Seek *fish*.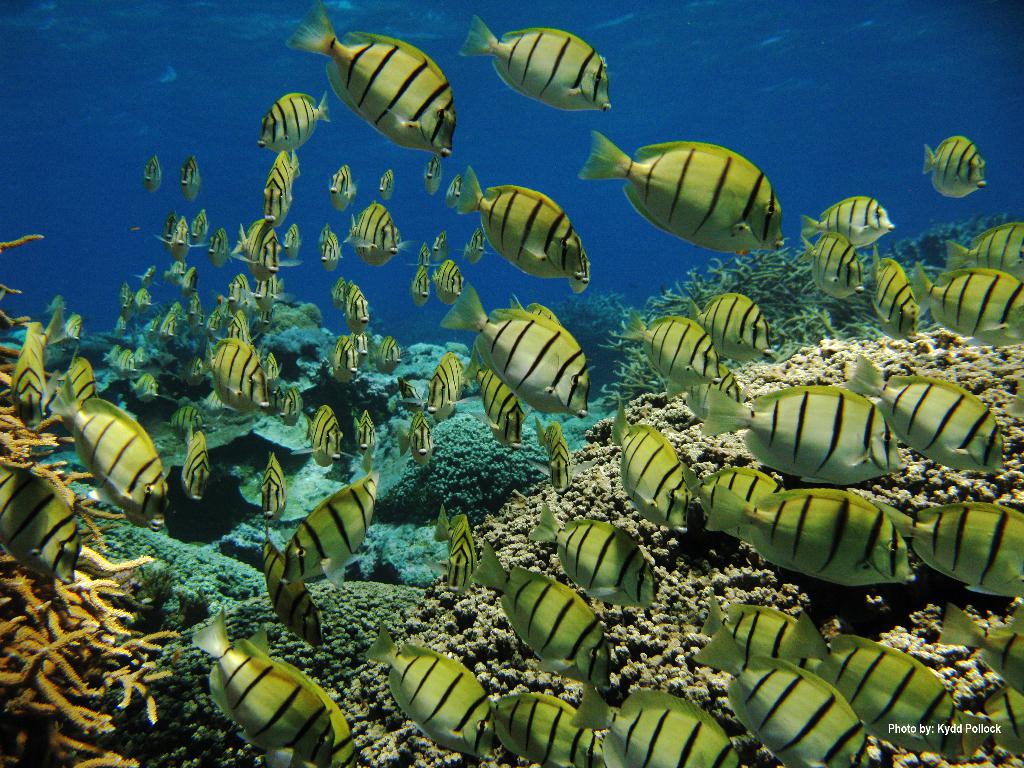
crop(325, 166, 358, 207).
